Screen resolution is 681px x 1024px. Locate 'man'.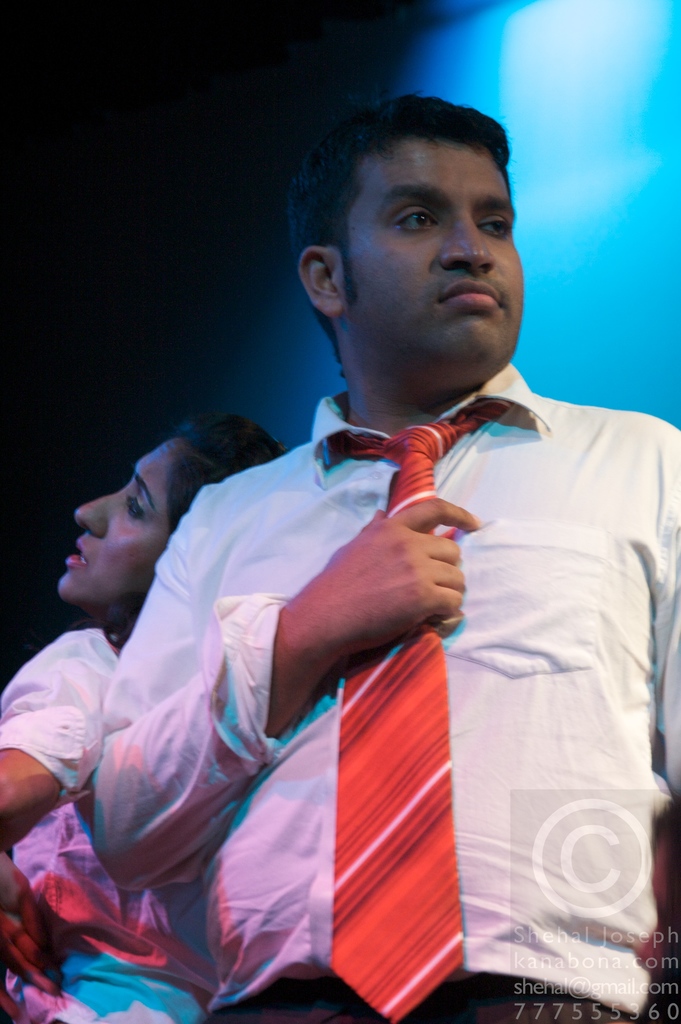
[90, 100, 680, 1023].
